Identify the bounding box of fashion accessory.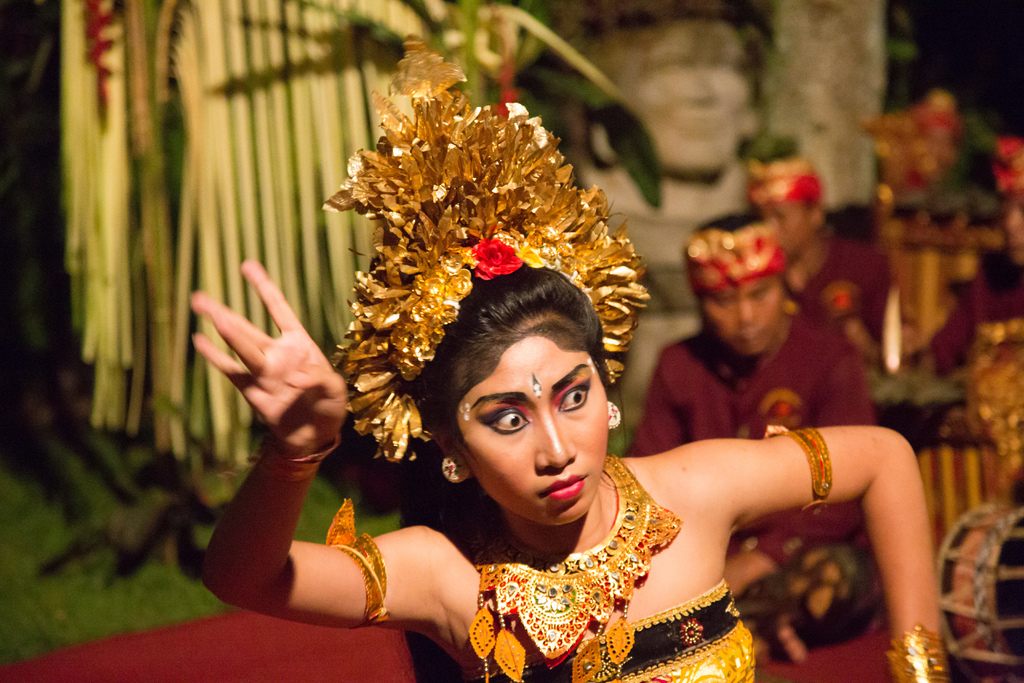
locate(327, 486, 381, 628).
